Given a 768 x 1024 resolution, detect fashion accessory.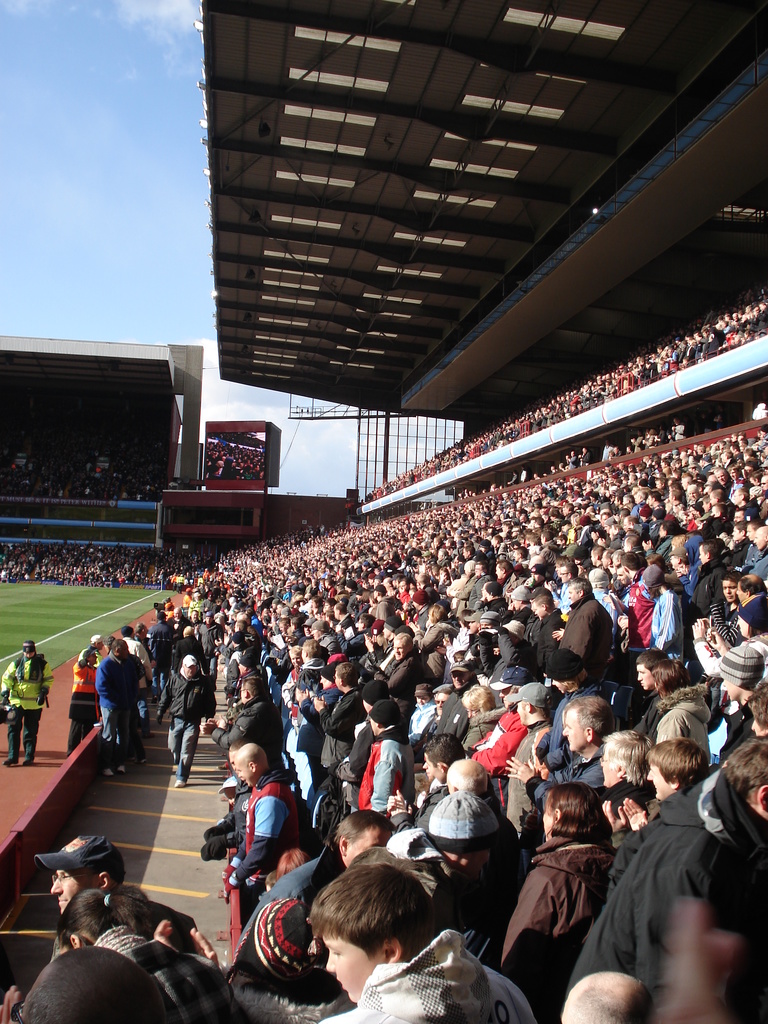
rect(478, 540, 494, 550).
